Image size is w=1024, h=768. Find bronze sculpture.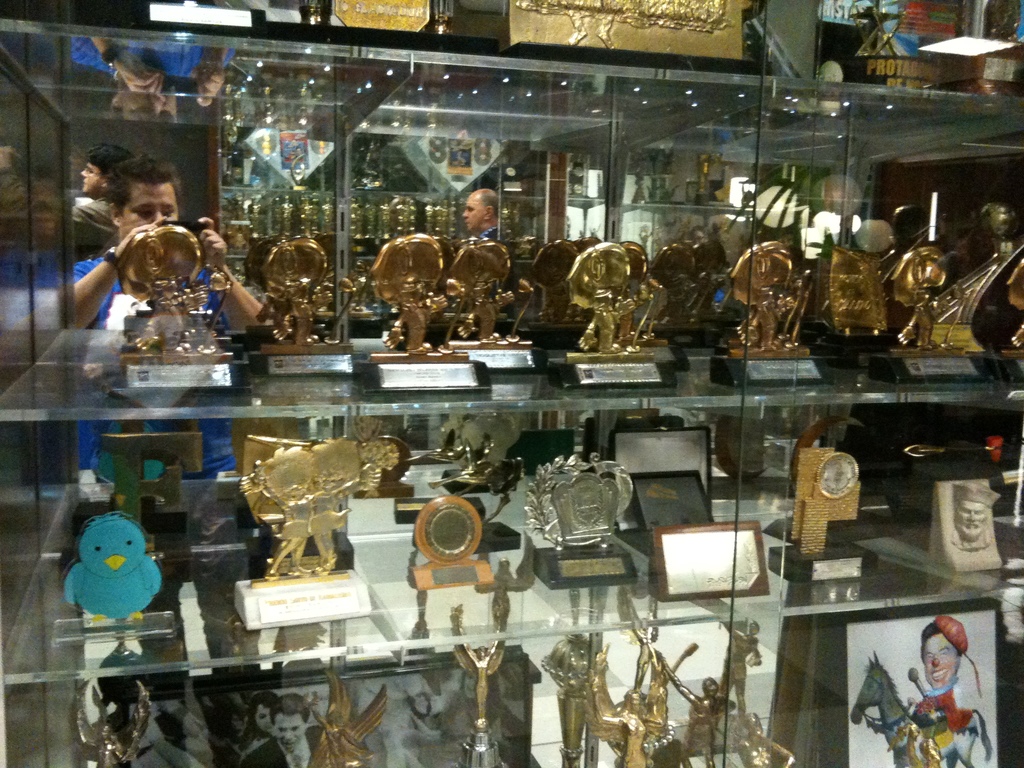
box=[307, 667, 385, 767].
